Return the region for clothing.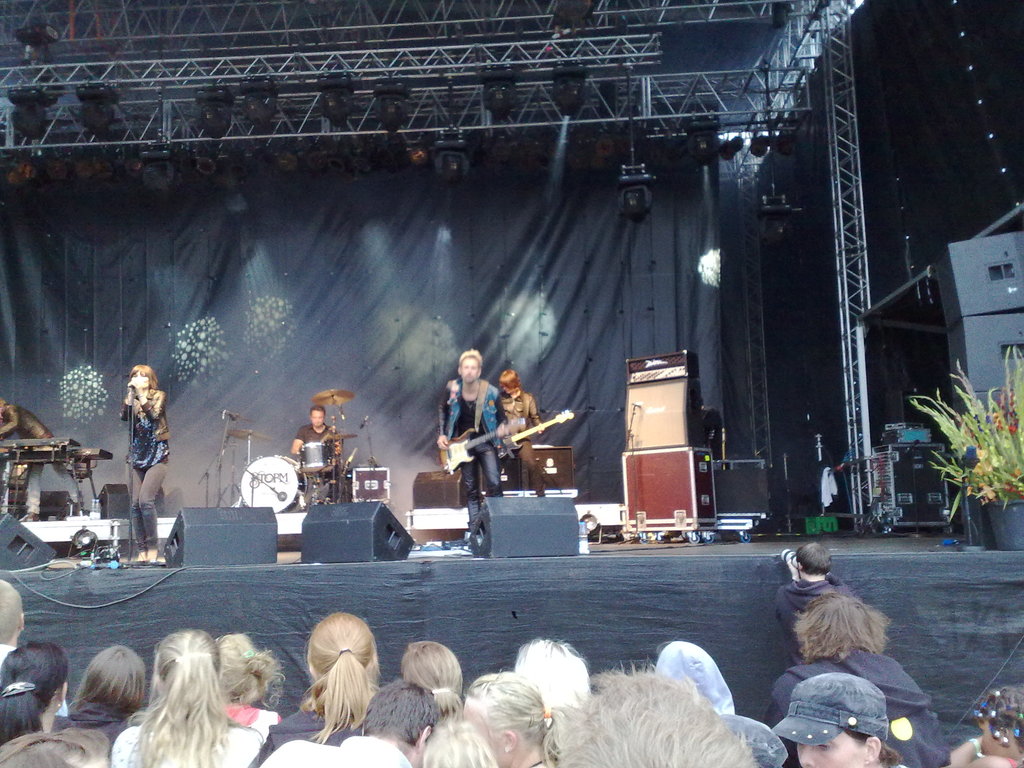
<region>119, 380, 170, 470</region>.
